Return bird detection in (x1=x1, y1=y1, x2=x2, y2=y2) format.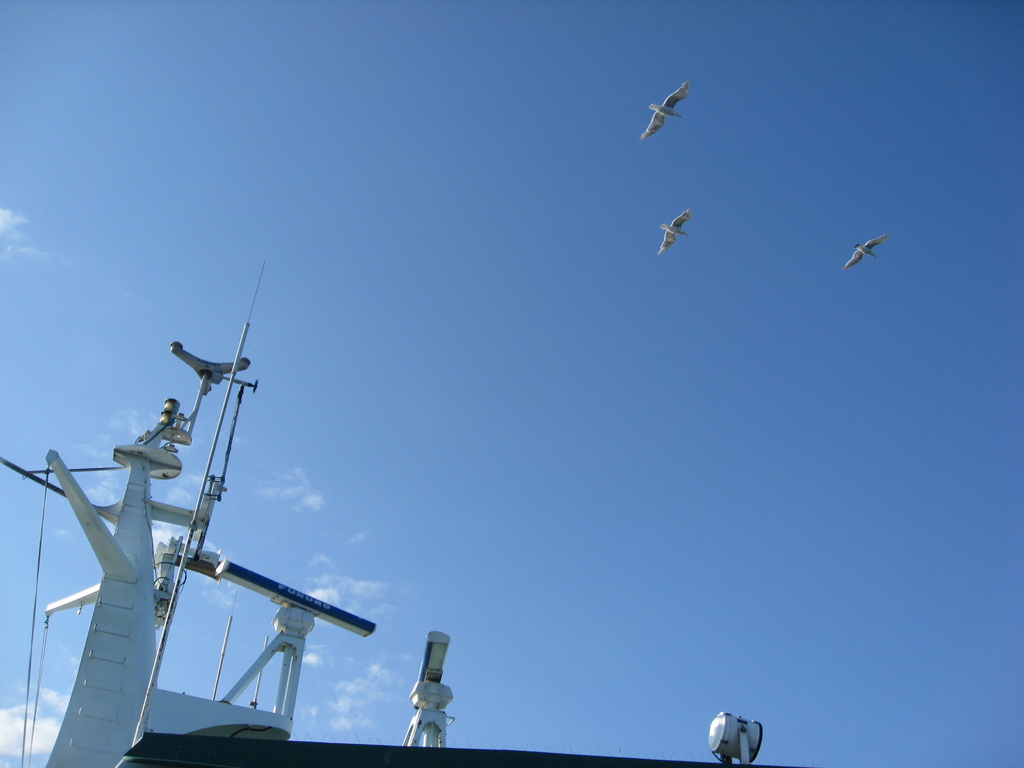
(x1=845, y1=234, x2=885, y2=266).
